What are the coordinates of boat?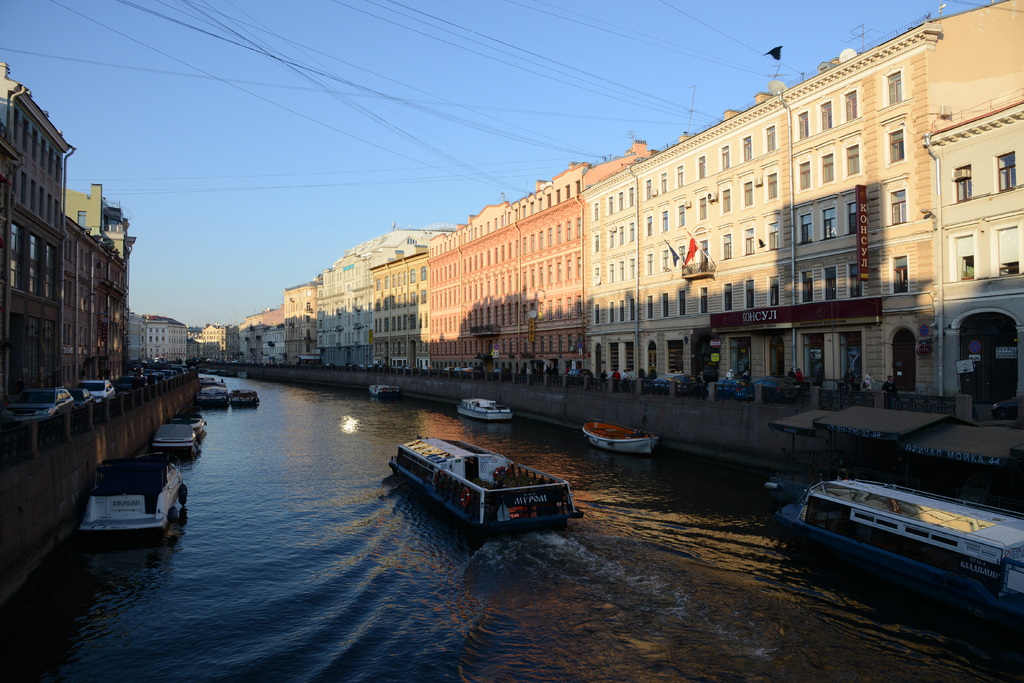
x1=584 y1=411 x2=652 y2=454.
